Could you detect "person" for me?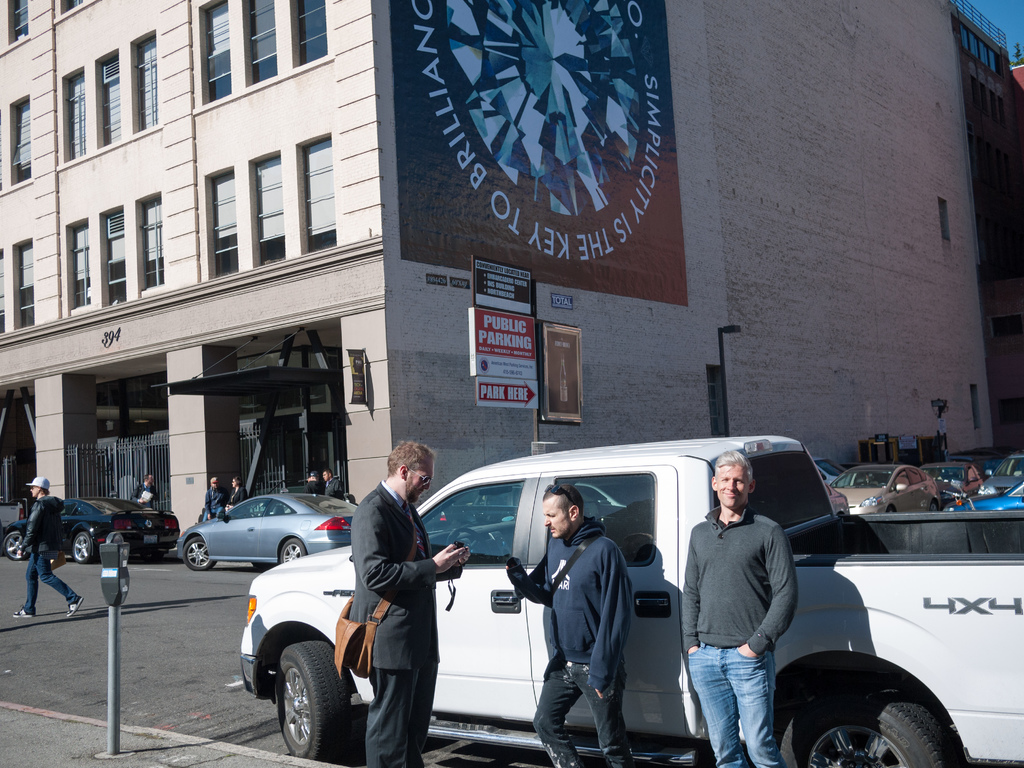
Detection result: <box>338,436,469,767</box>.
